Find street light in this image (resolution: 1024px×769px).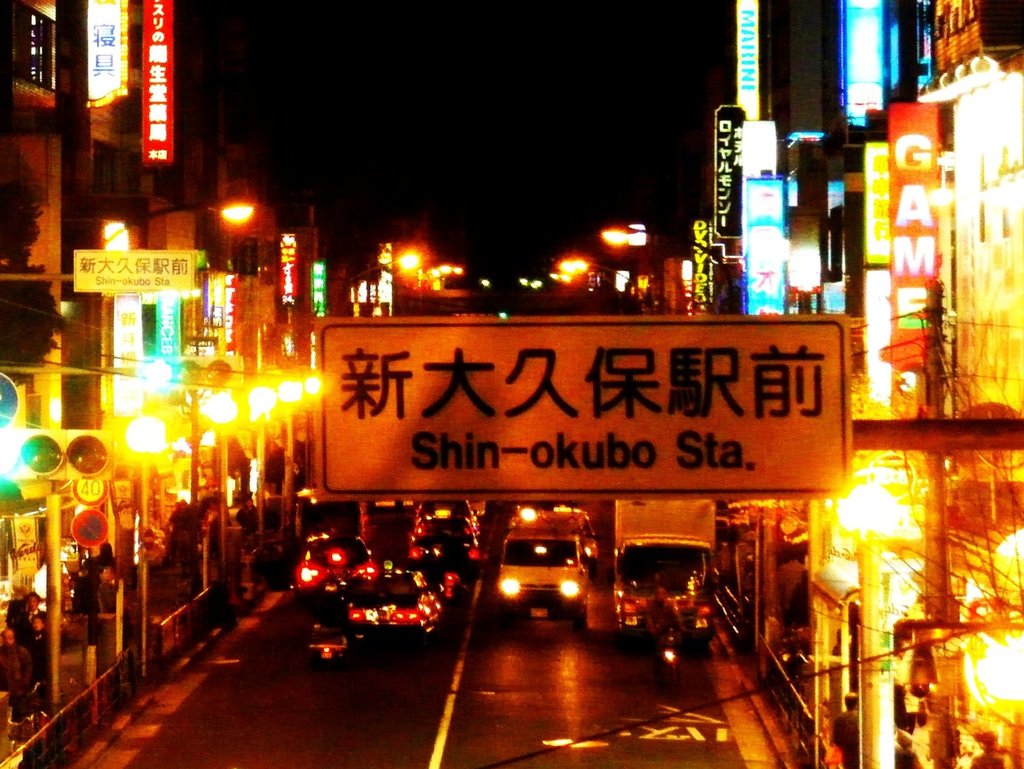
{"left": 340, "top": 250, "right": 426, "bottom": 281}.
